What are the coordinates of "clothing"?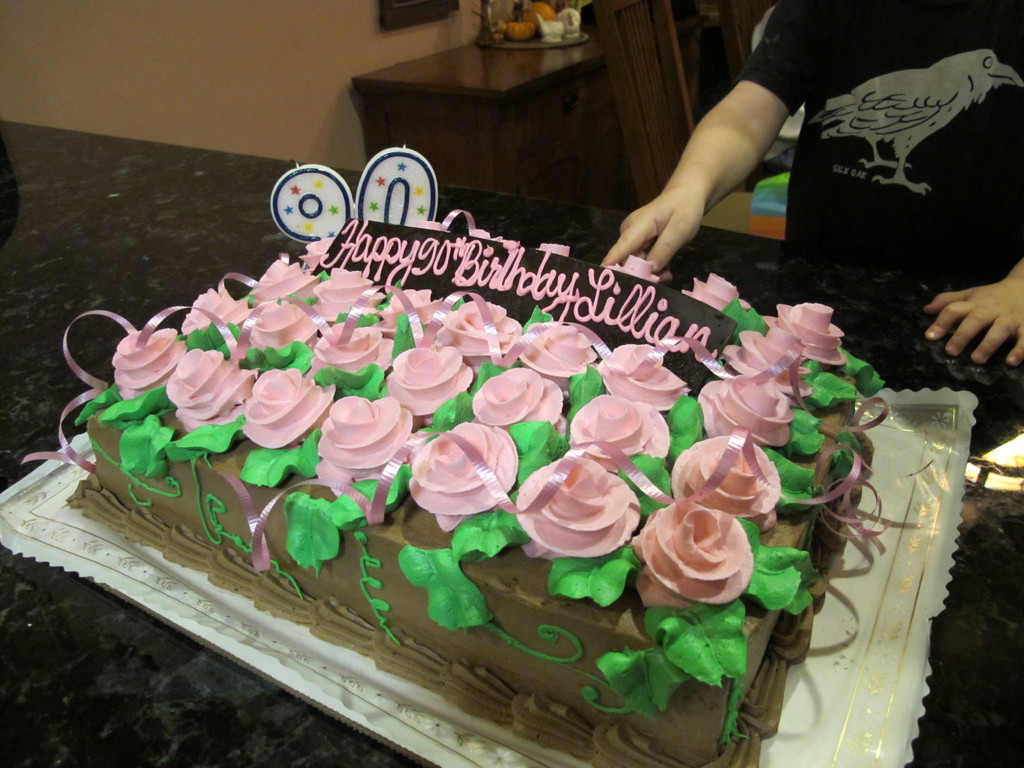
{"x1": 728, "y1": 0, "x2": 1023, "y2": 278}.
